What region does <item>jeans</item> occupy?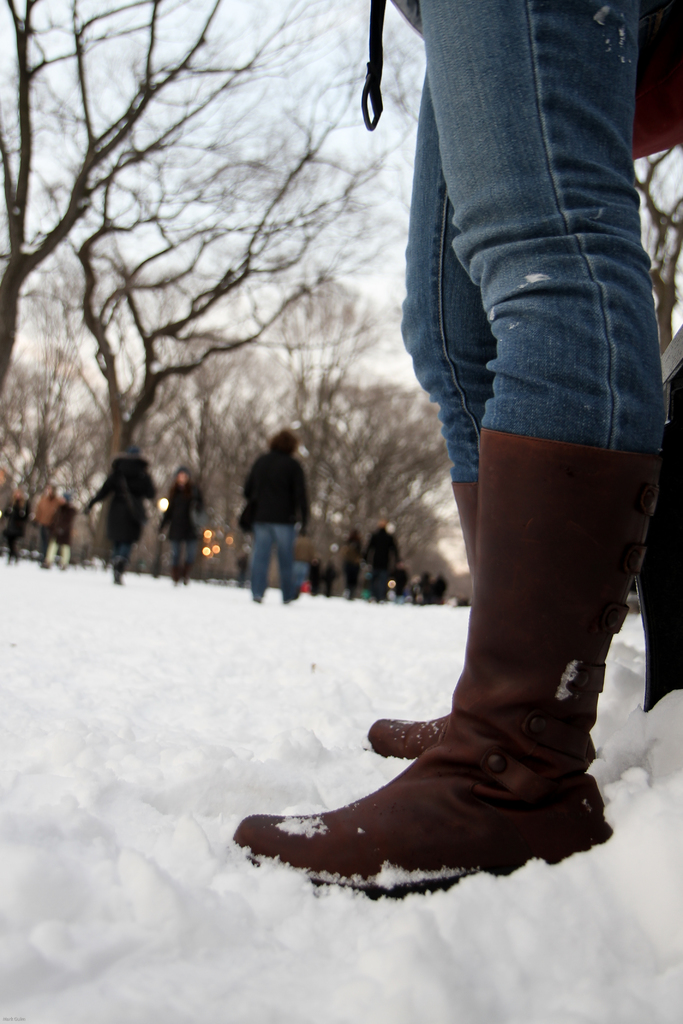
crop(252, 526, 295, 600).
